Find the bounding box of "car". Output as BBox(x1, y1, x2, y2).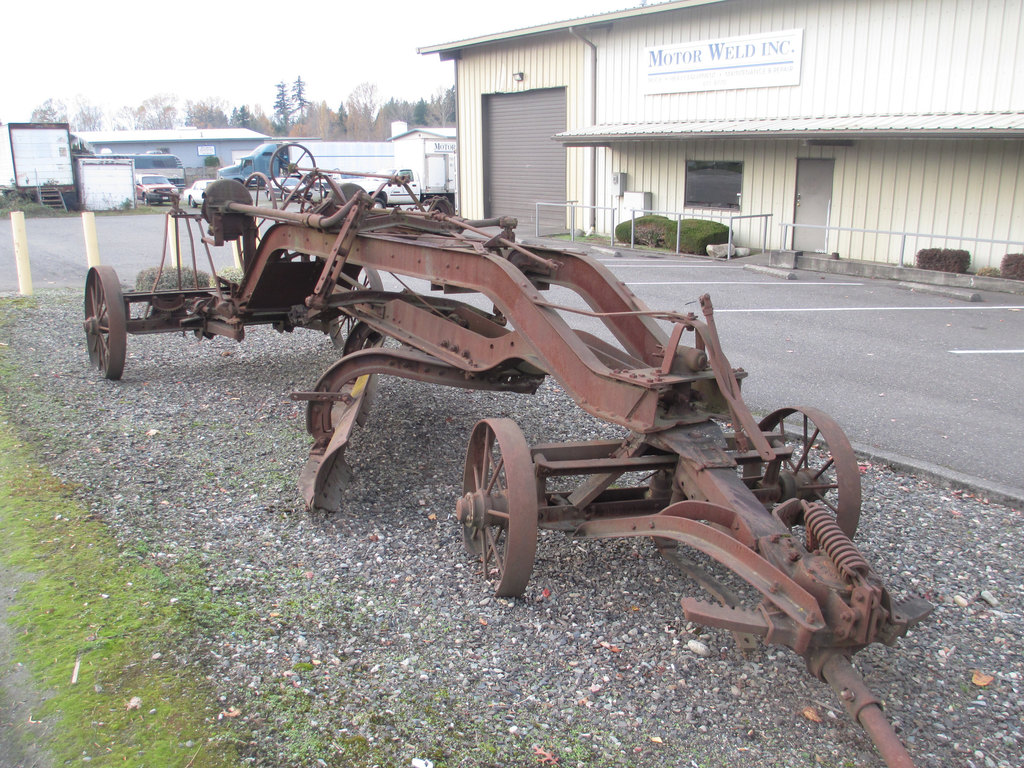
BBox(183, 179, 212, 205).
